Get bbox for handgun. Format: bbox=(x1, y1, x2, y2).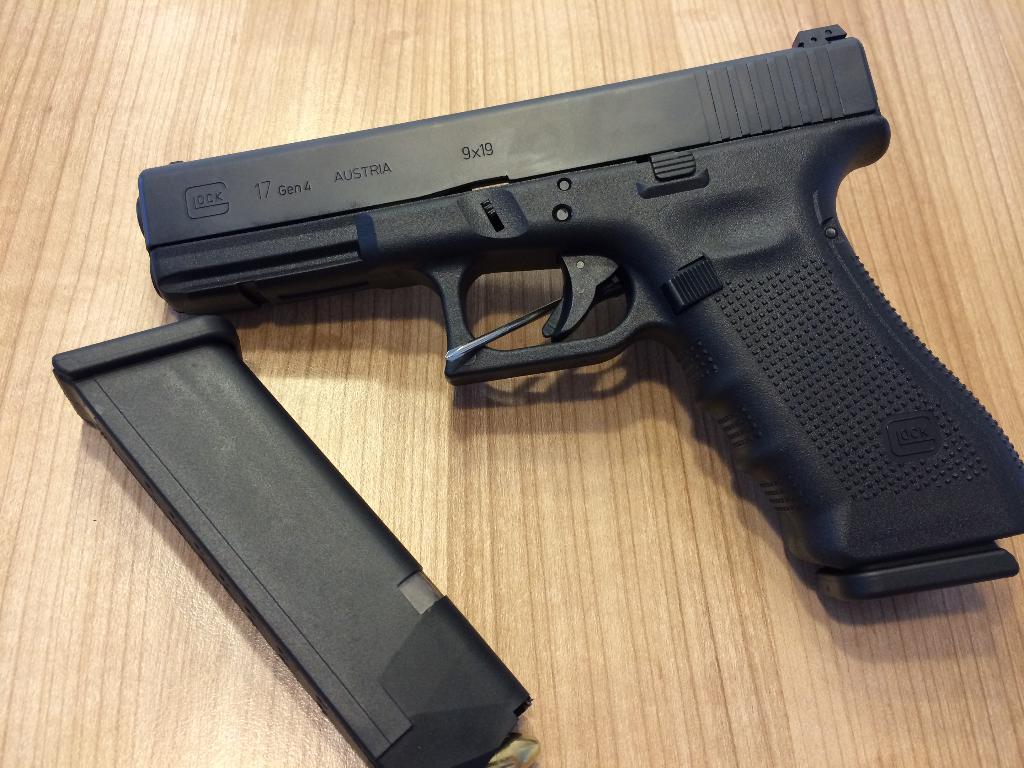
bbox=(136, 22, 1023, 596).
